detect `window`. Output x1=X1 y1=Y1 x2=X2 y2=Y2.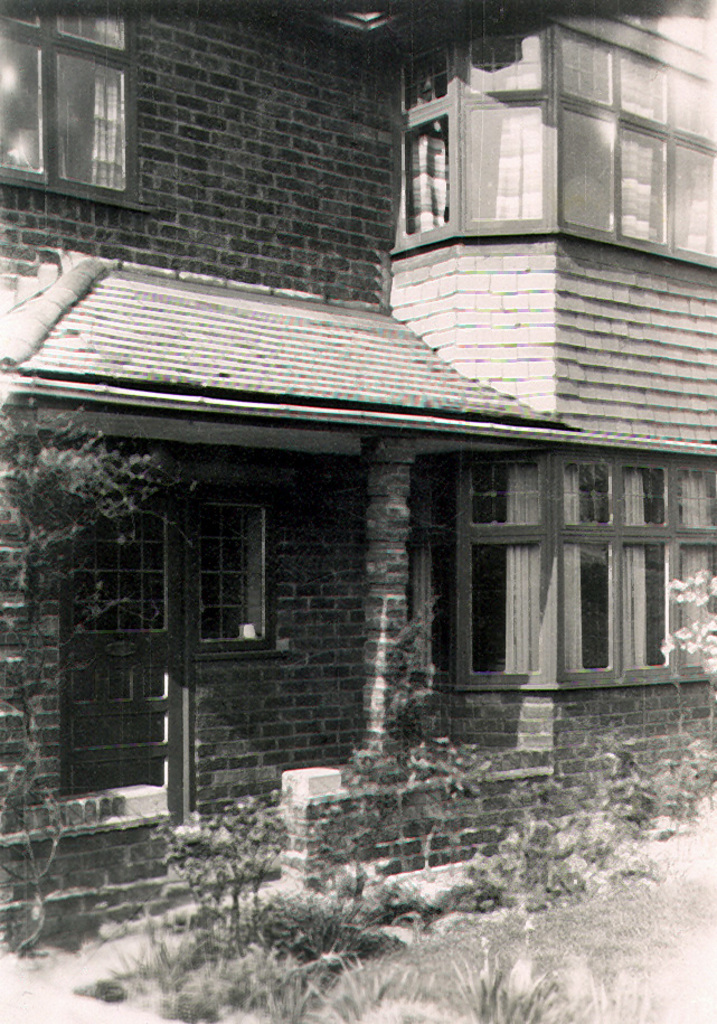
x1=402 y1=460 x2=716 y2=694.
